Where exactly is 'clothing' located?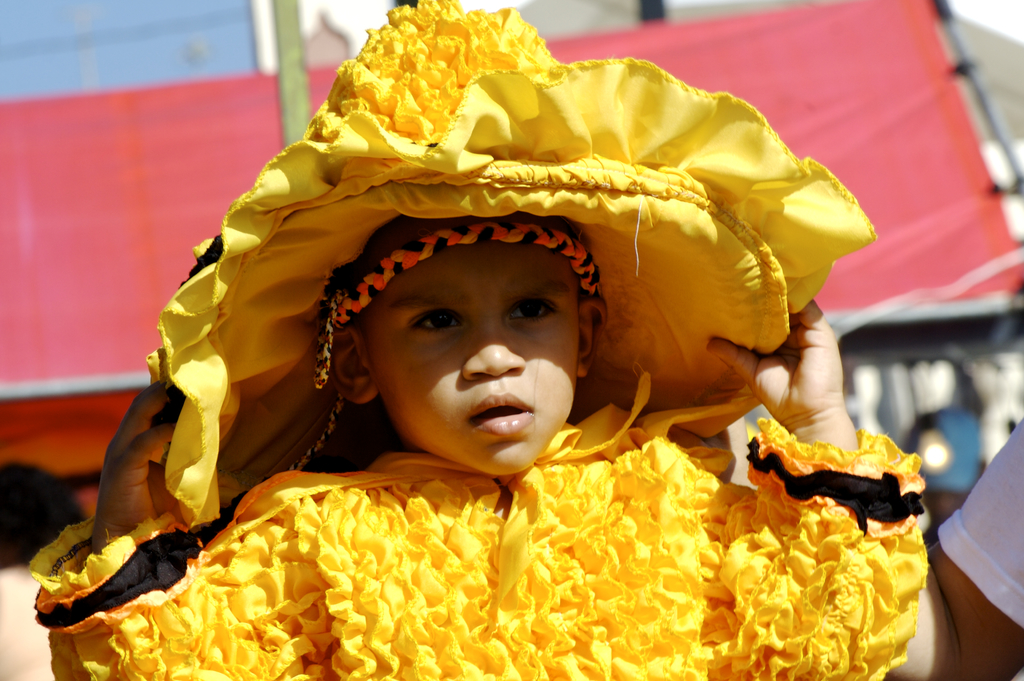
Its bounding box is {"left": 40, "top": 470, "right": 836, "bottom": 680}.
